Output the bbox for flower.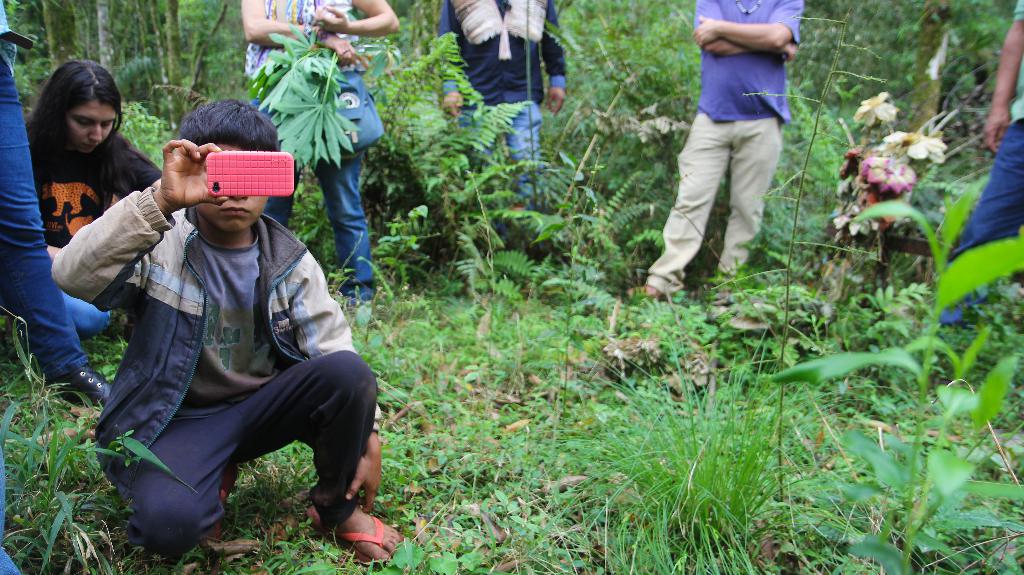
box(860, 161, 911, 193).
